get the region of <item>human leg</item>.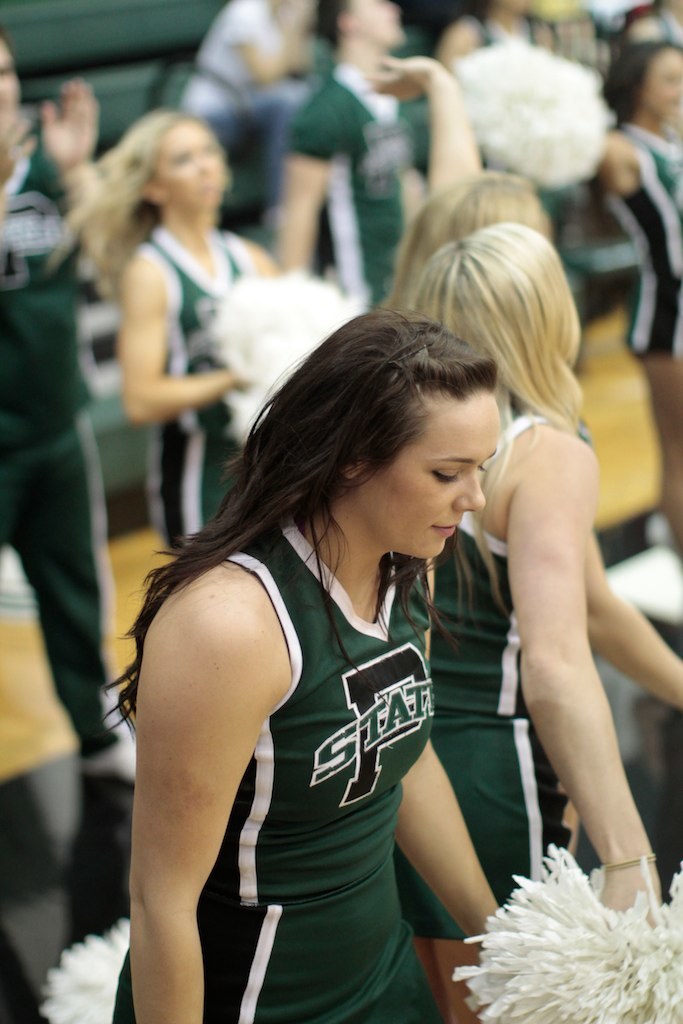
[left=11, top=405, right=145, bottom=770].
